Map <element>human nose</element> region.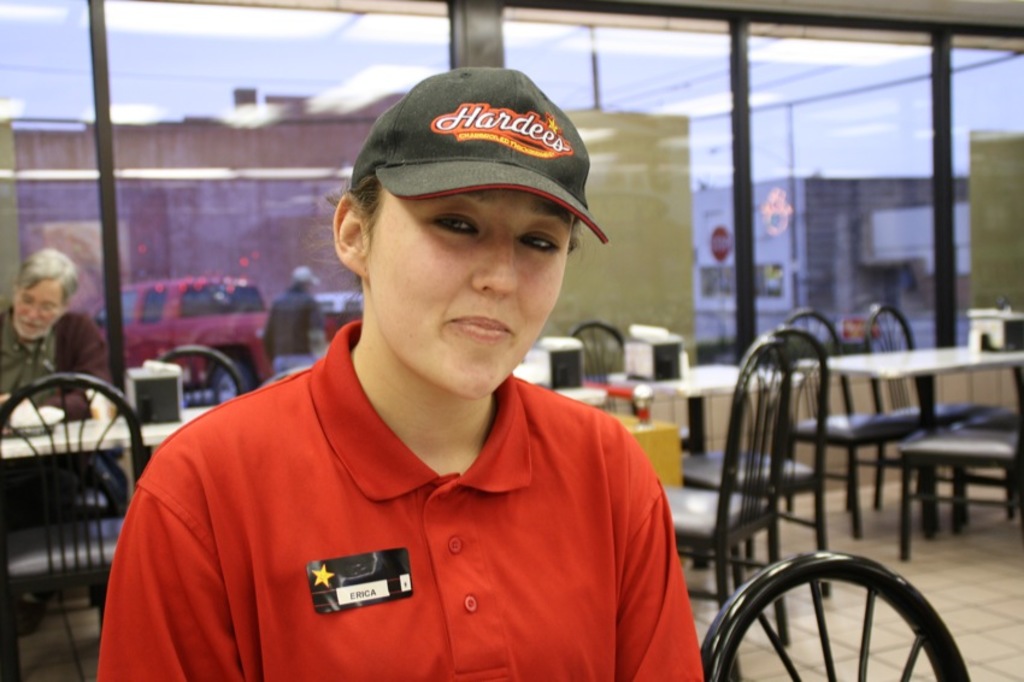
Mapped to BBox(22, 305, 40, 319).
